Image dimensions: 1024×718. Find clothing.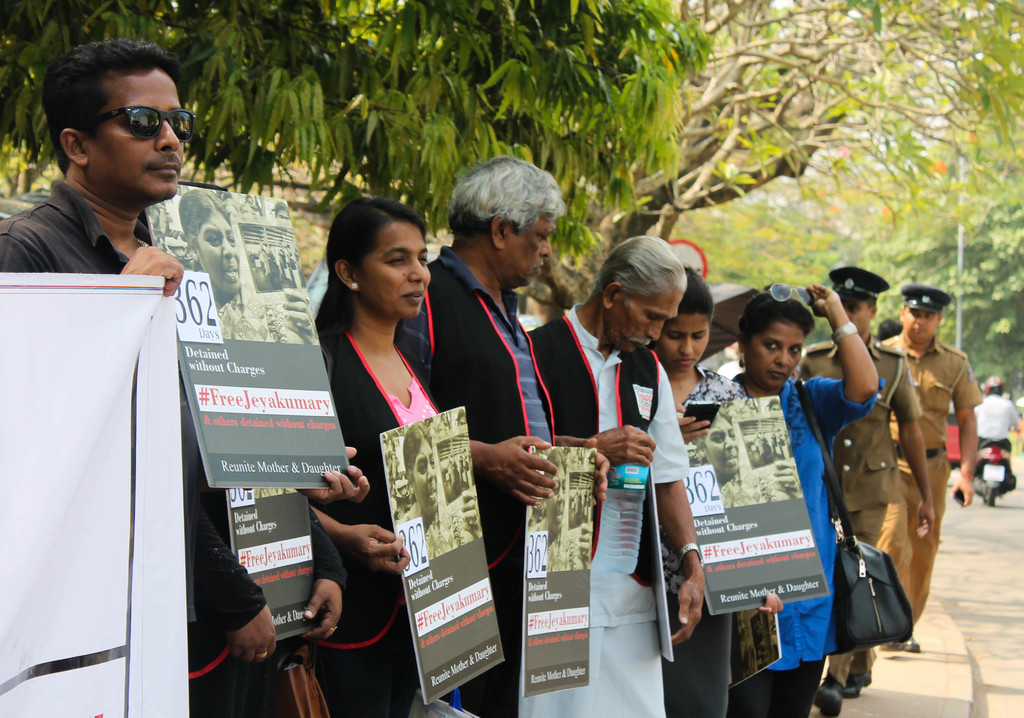
(left=863, top=303, right=991, bottom=607).
